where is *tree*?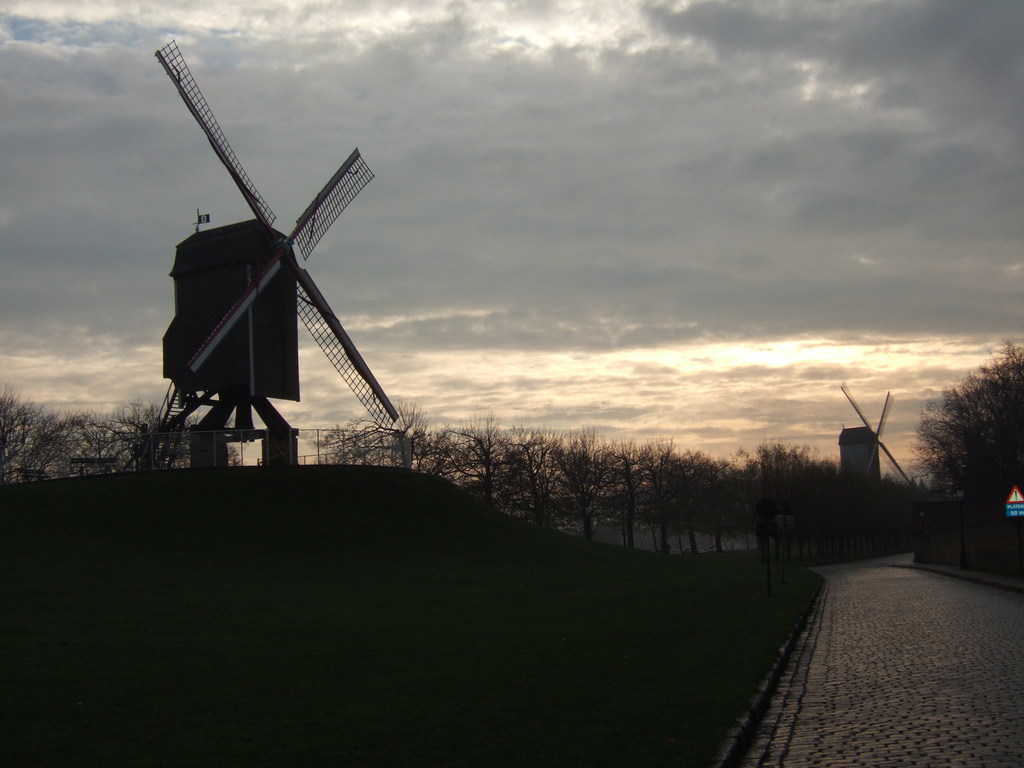
BBox(901, 354, 1021, 567).
